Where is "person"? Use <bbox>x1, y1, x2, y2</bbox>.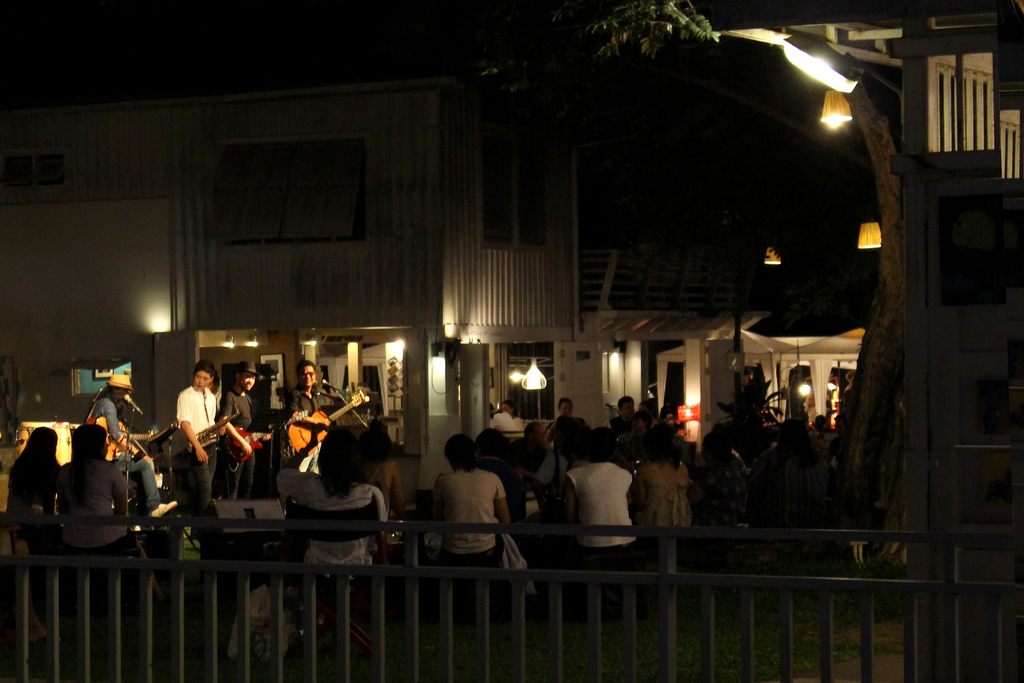
<bbox>4, 427, 63, 545</bbox>.
